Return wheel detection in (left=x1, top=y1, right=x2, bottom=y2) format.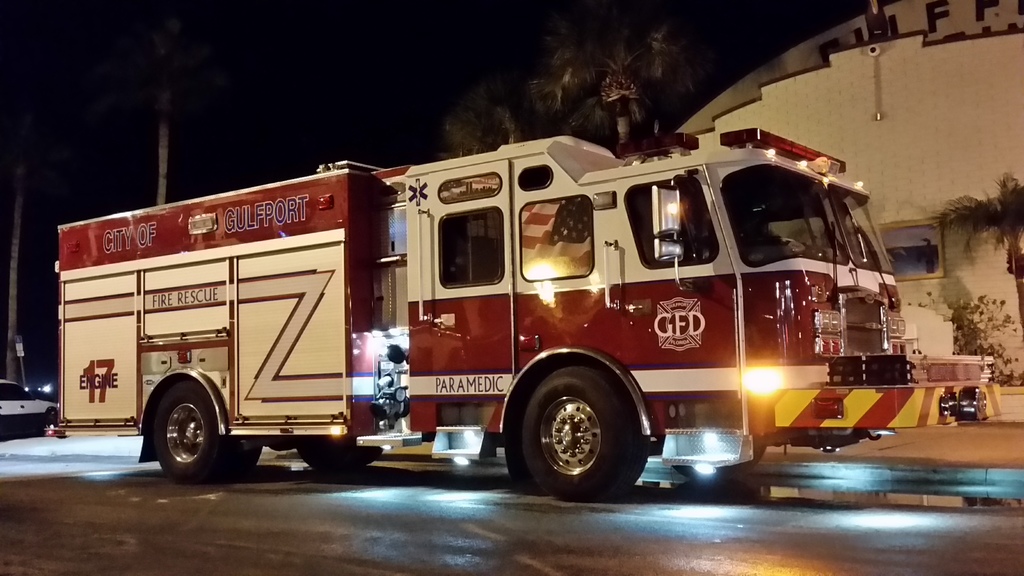
(left=294, top=448, right=380, bottom=474).
